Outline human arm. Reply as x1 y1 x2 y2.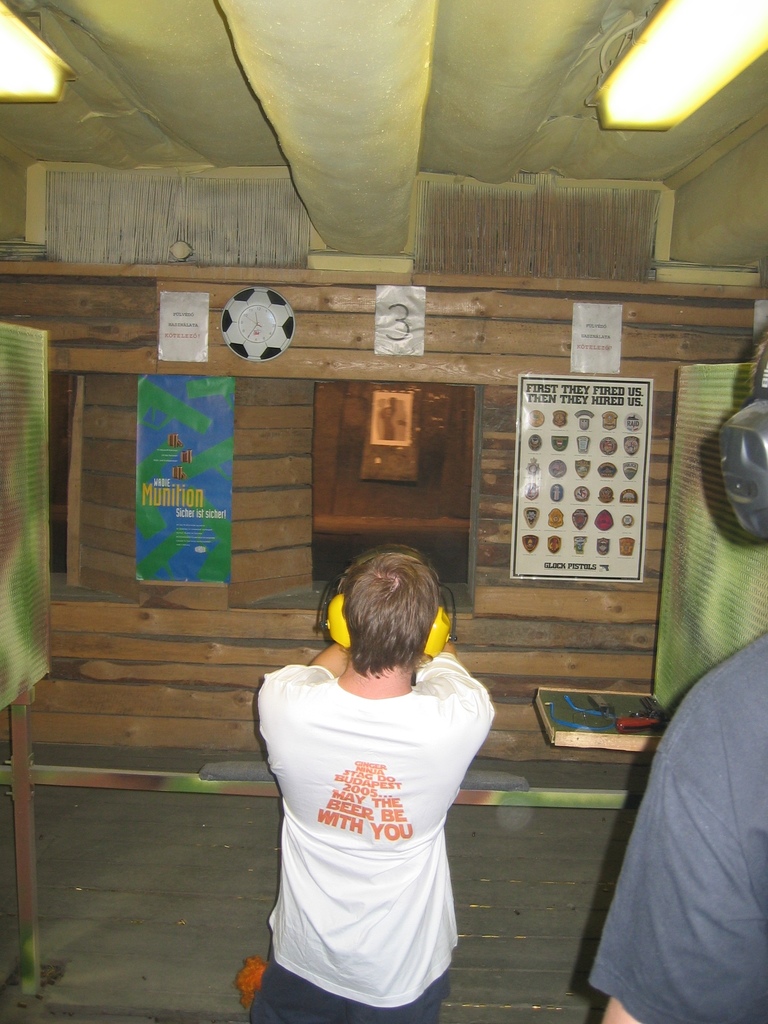
255 591 351 731.
